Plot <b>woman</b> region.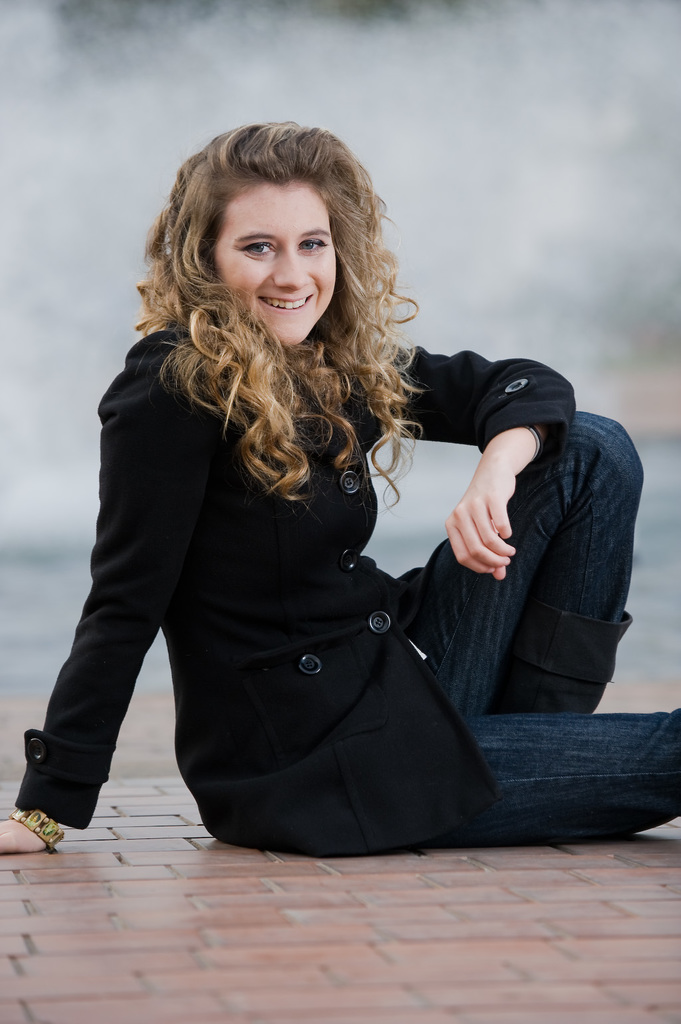
Plotted at 49, 128, 614, 852.
